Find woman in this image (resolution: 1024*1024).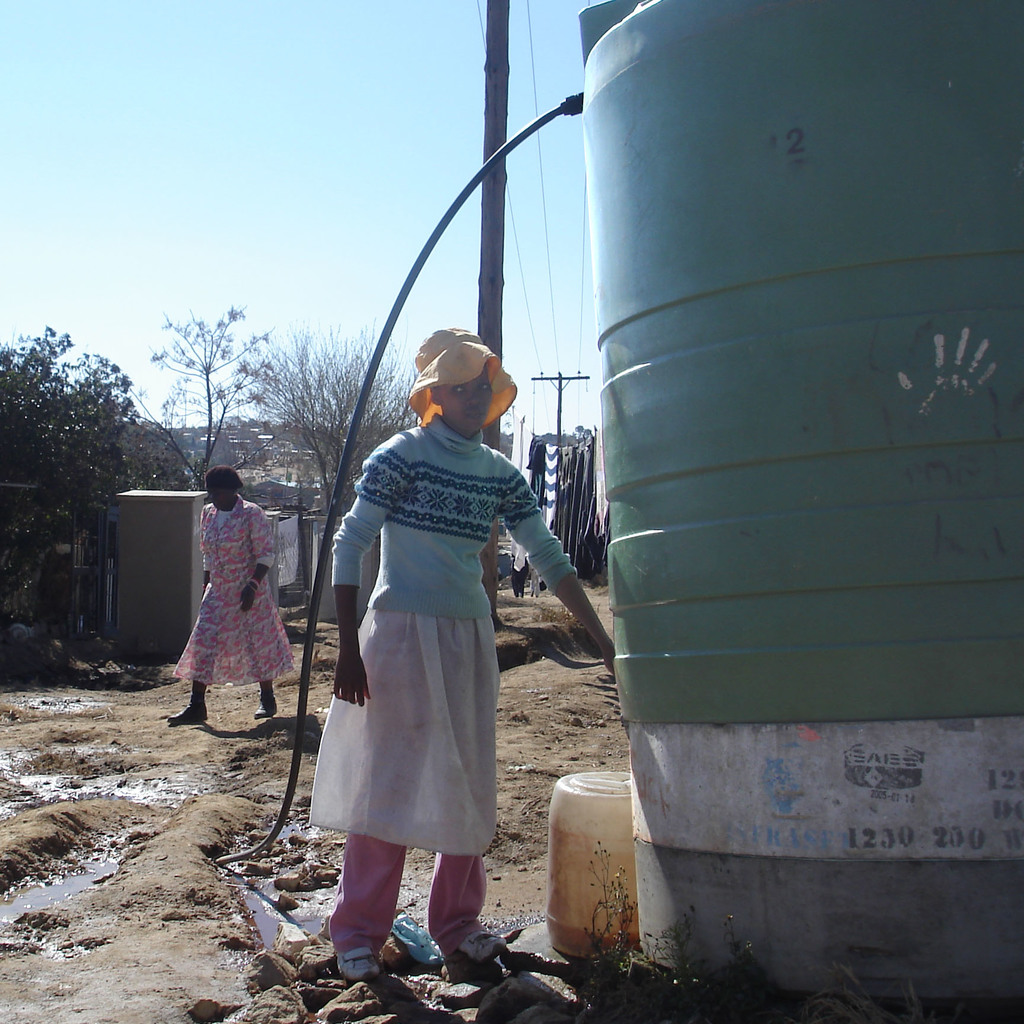
[165, 462, 292, 726].
